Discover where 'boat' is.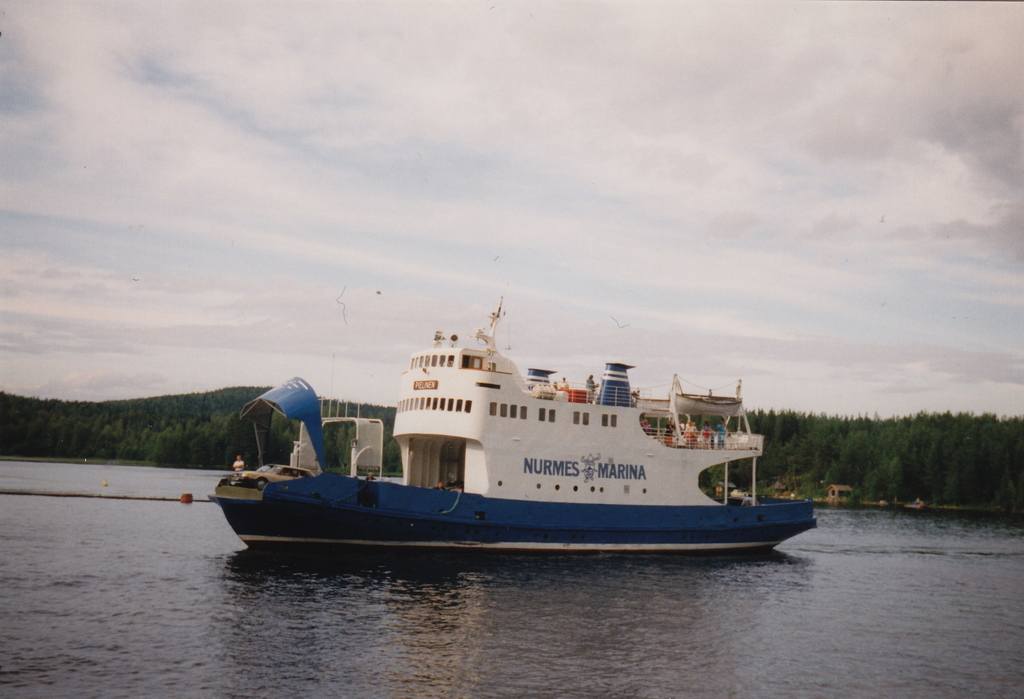
Discovered at 225/297/870/565.
